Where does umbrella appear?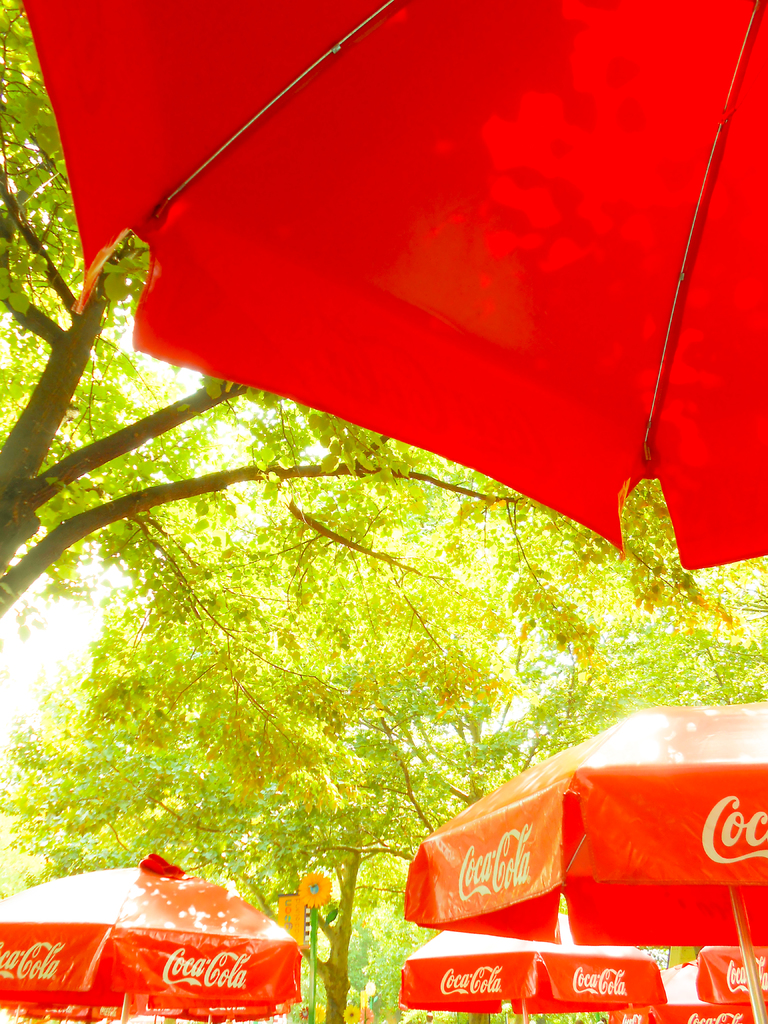
Appears at box(697, 946, 767, 1004).
